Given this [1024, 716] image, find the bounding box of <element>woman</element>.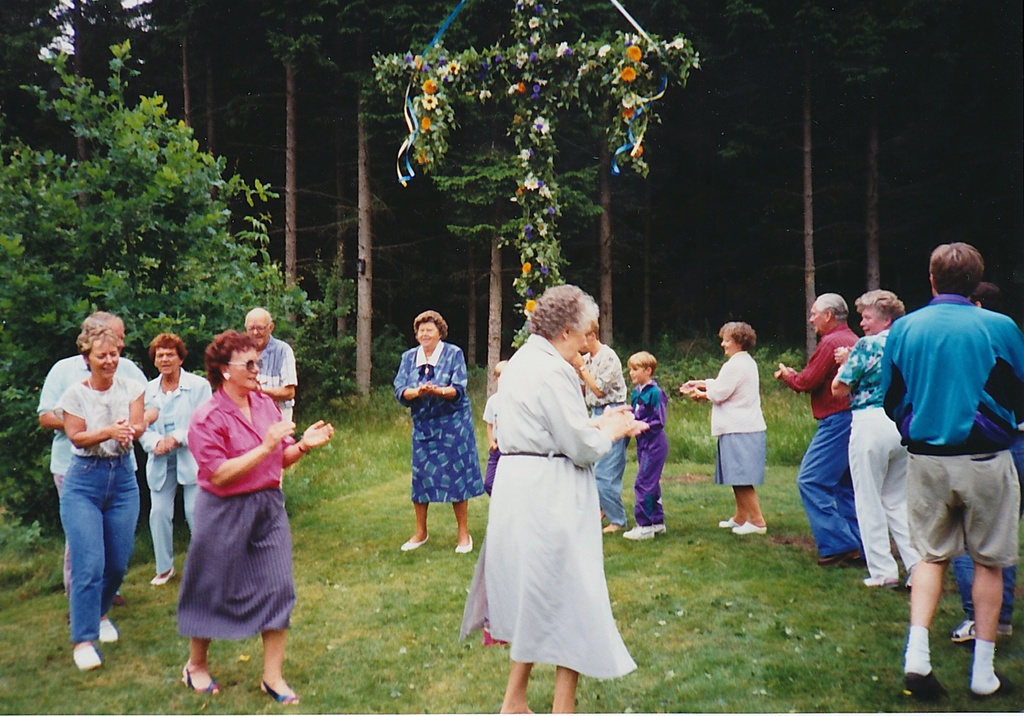
bbox(173, 327, 333, 706).
